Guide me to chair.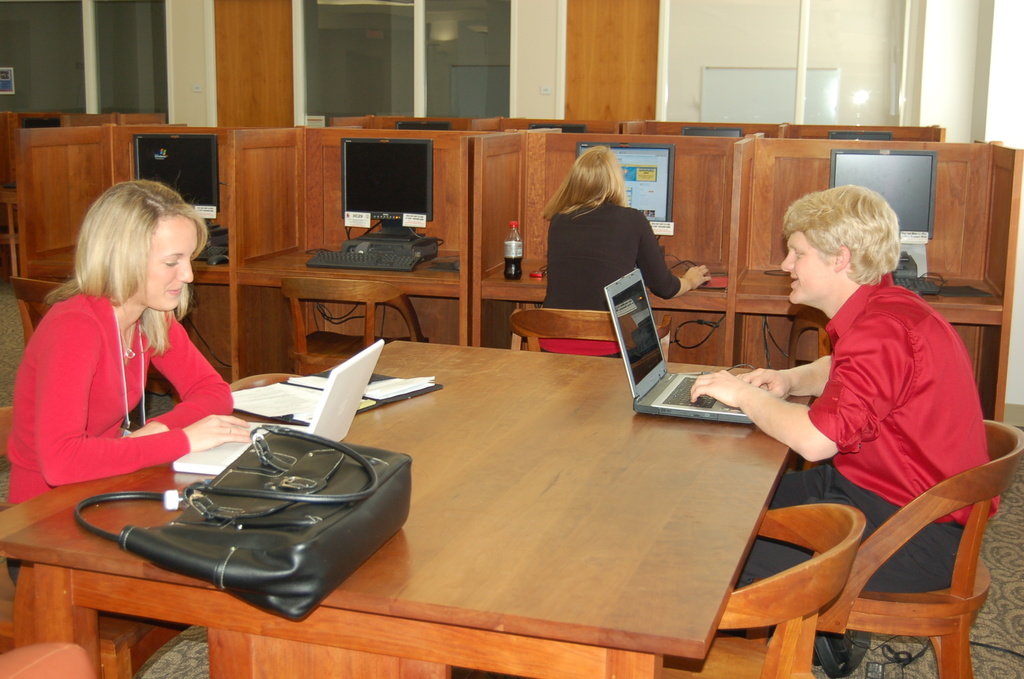
Guidance: pyautogui.locateOnScreen(0, 183, 20, 271).
